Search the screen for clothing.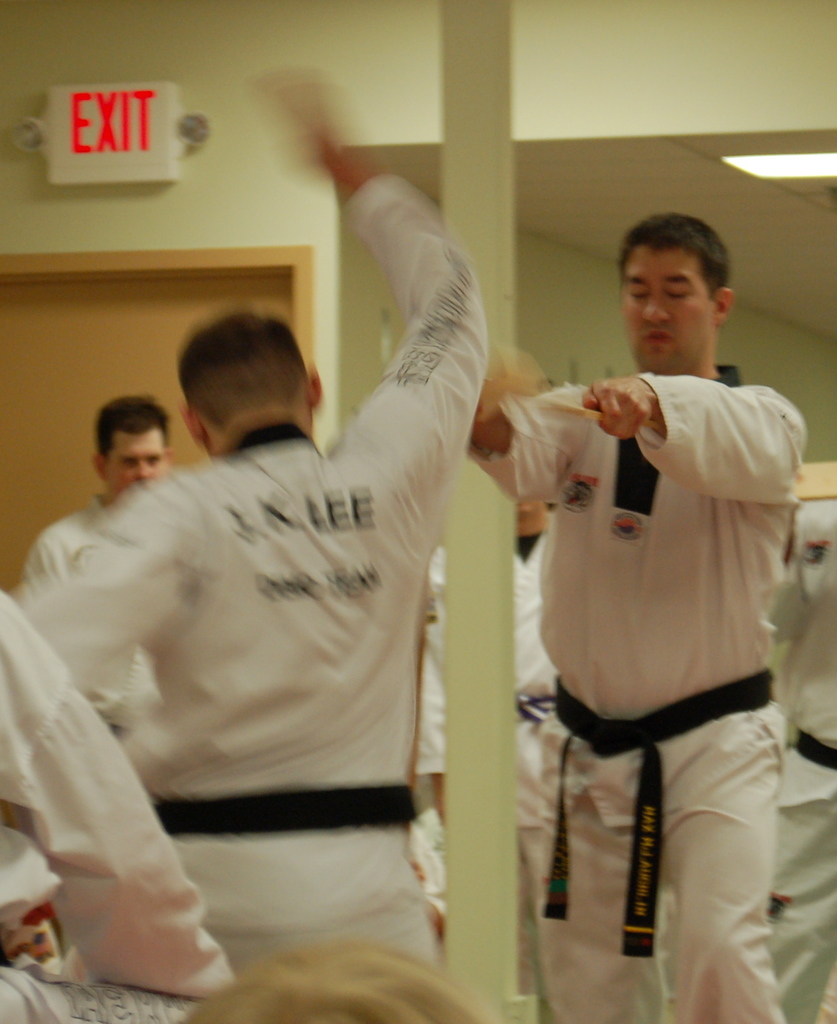
Found at (left=0, top=588, right=239, bottom=1023).
